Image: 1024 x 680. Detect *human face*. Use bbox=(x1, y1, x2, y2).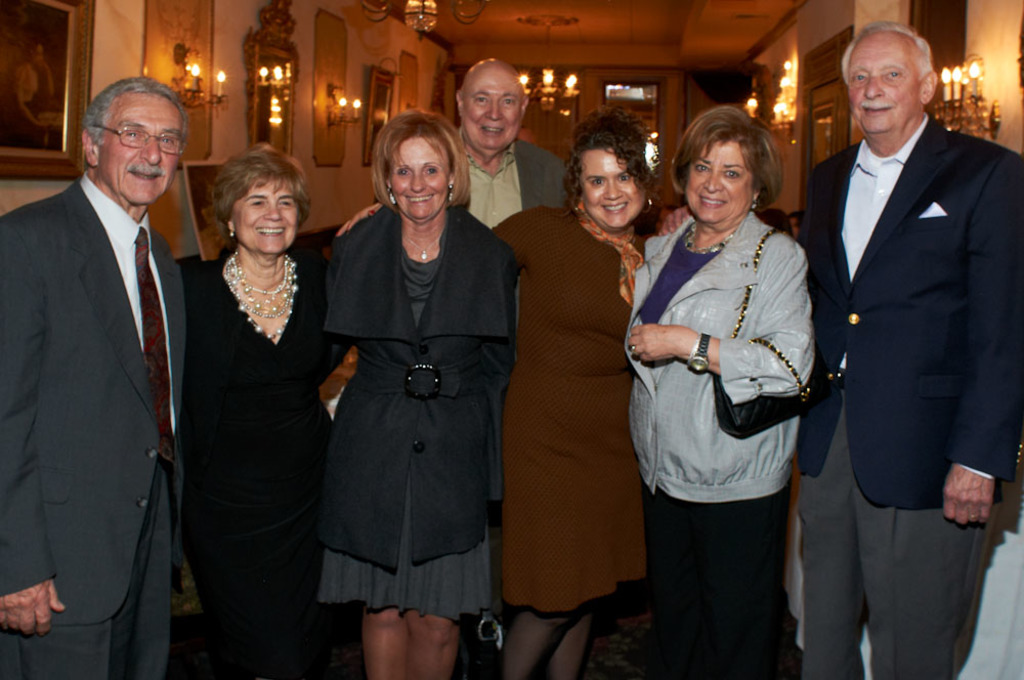
bbox=(229, 172, 307, 254).
